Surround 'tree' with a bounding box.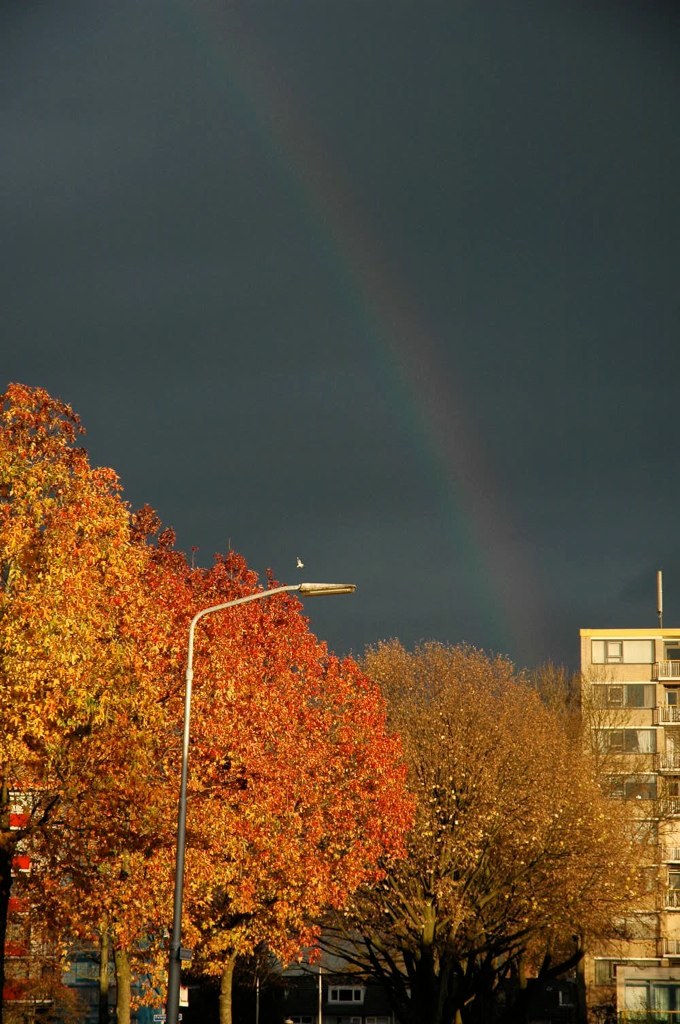
bbox=(134, 555, 413, 1023).
